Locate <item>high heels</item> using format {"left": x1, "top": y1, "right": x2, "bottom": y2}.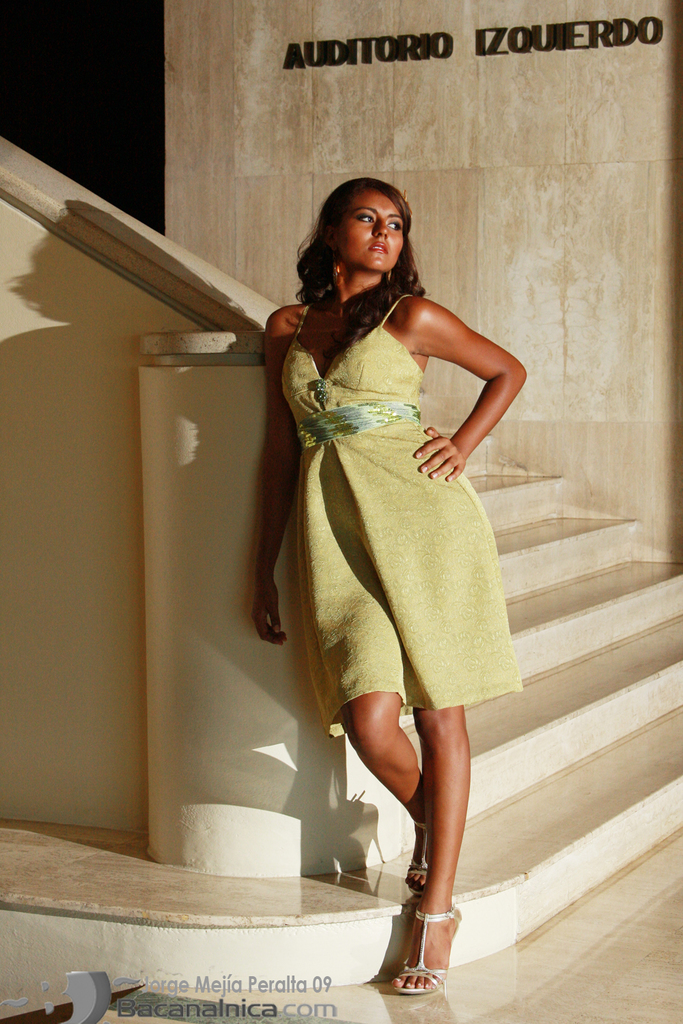
{"left": 395, "top": 905, "right": 461, "bottom": 996}.
